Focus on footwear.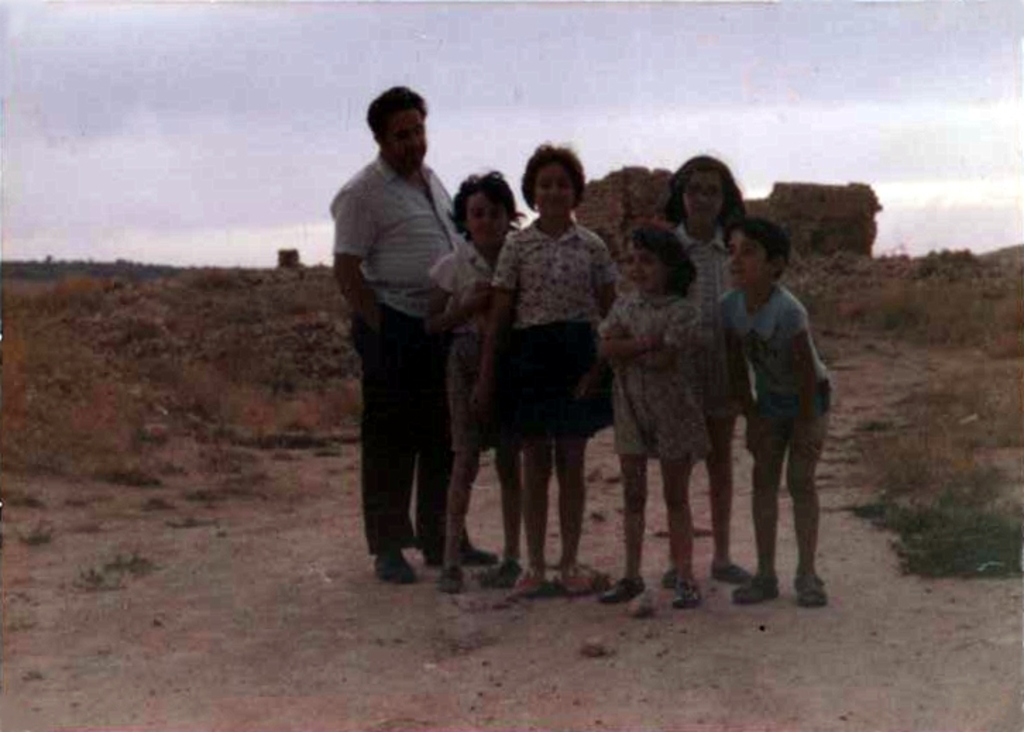
Focused at locate(598, 575, 642, 602).
